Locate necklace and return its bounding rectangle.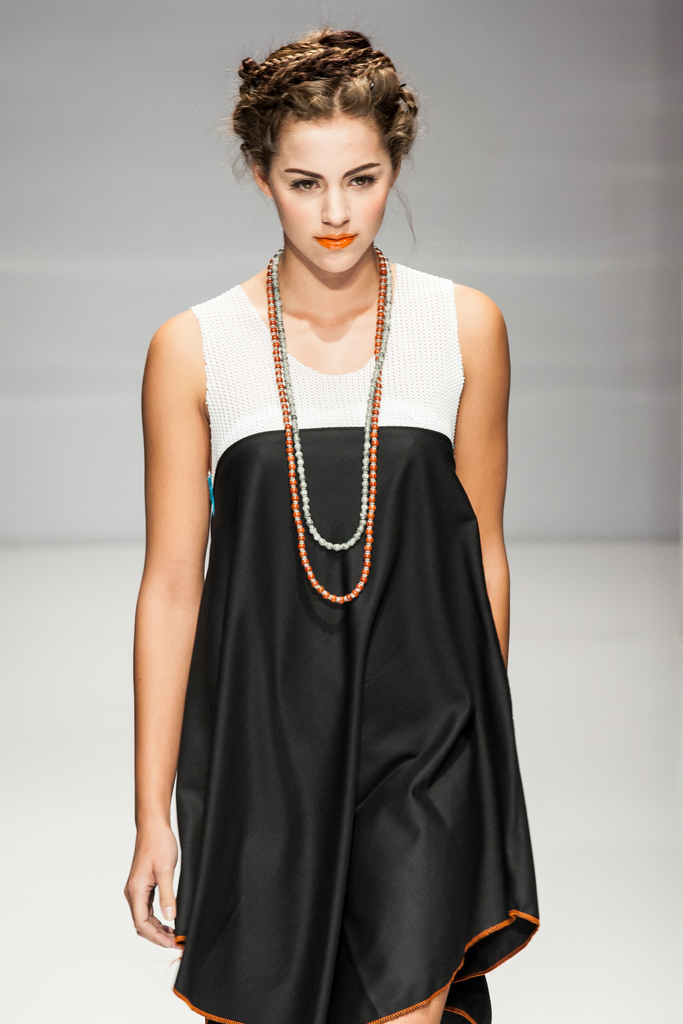
(x1=270, y1=247, x2=393, y2=552).
